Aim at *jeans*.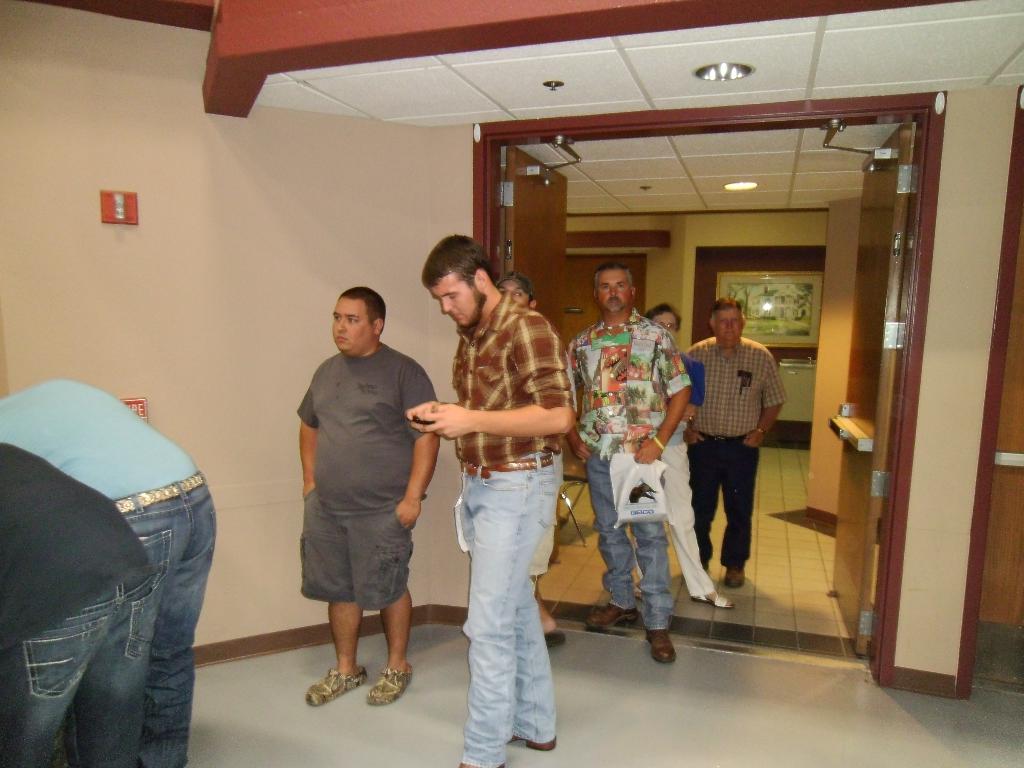
Aimed at 3,580,147,766.
